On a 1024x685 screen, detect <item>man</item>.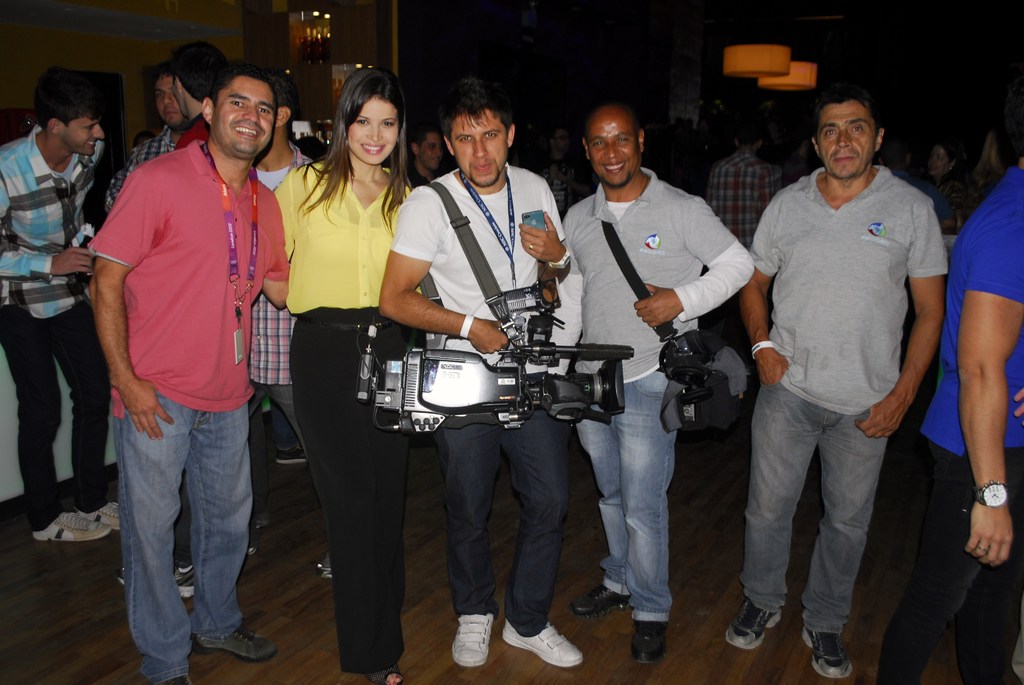
x1=0 y1=73 x2=126 y2=542.
